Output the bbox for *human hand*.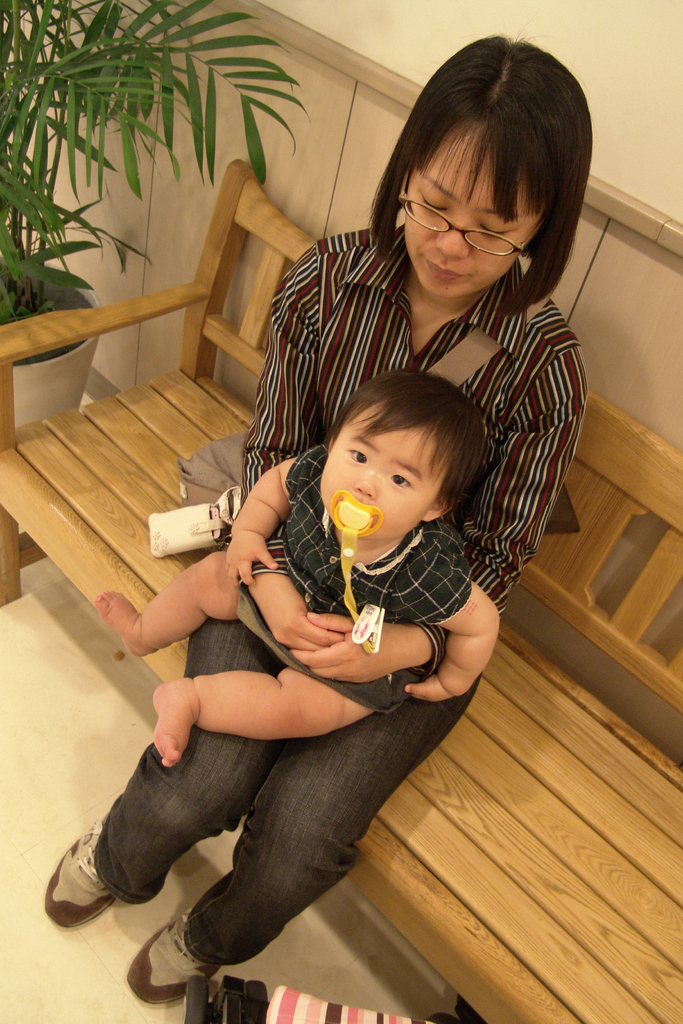
Rect(255, 573, 344, 645).
